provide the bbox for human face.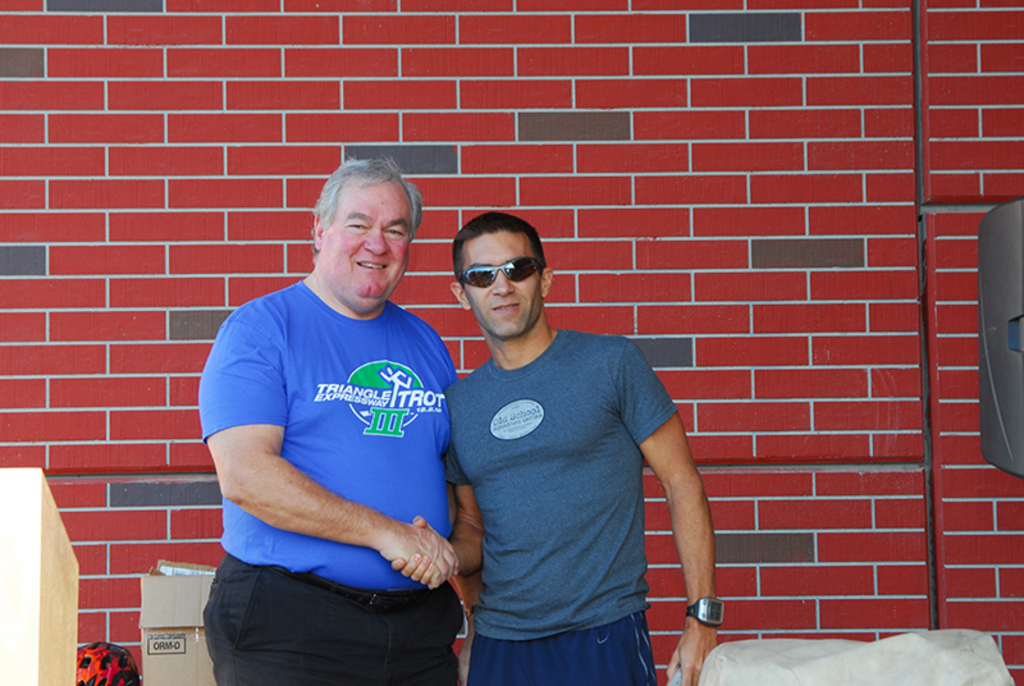
{"x1": 466, "y1": 234, "x2": 541, "y2": 338}.
